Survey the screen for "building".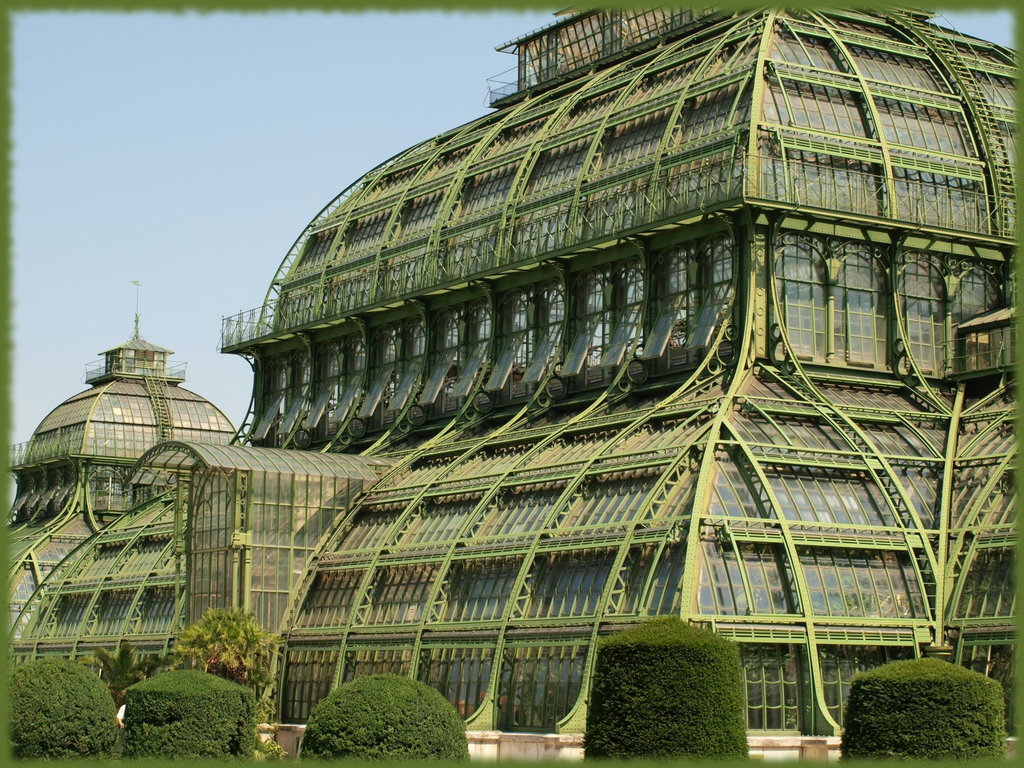
Survey found: bbox(0, 4, 1015, 740).
